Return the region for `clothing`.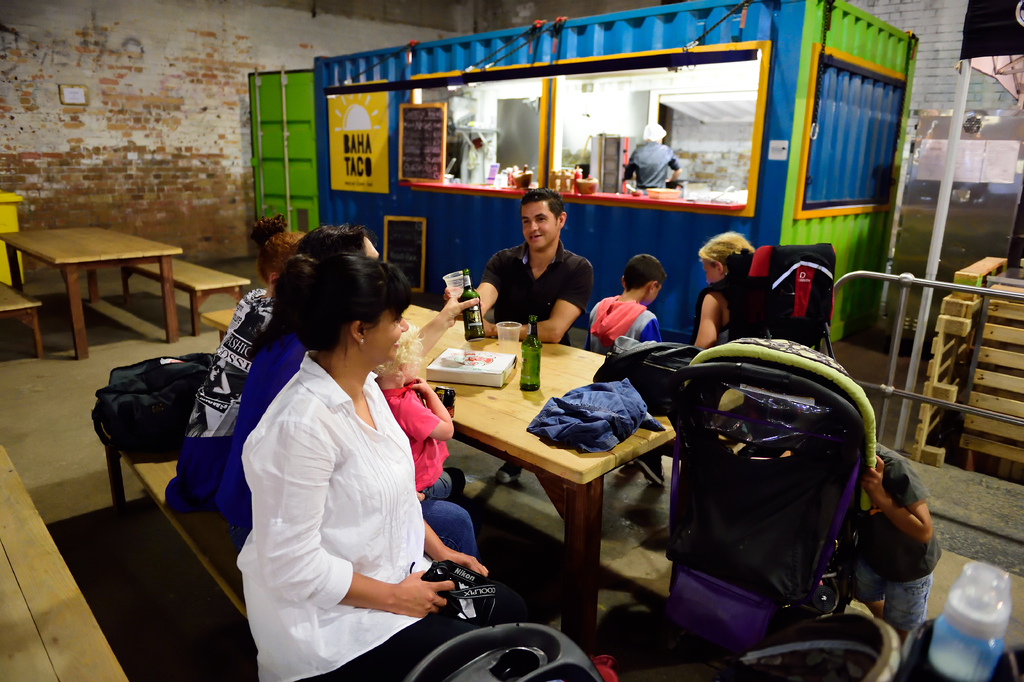
472:234:596:345.
